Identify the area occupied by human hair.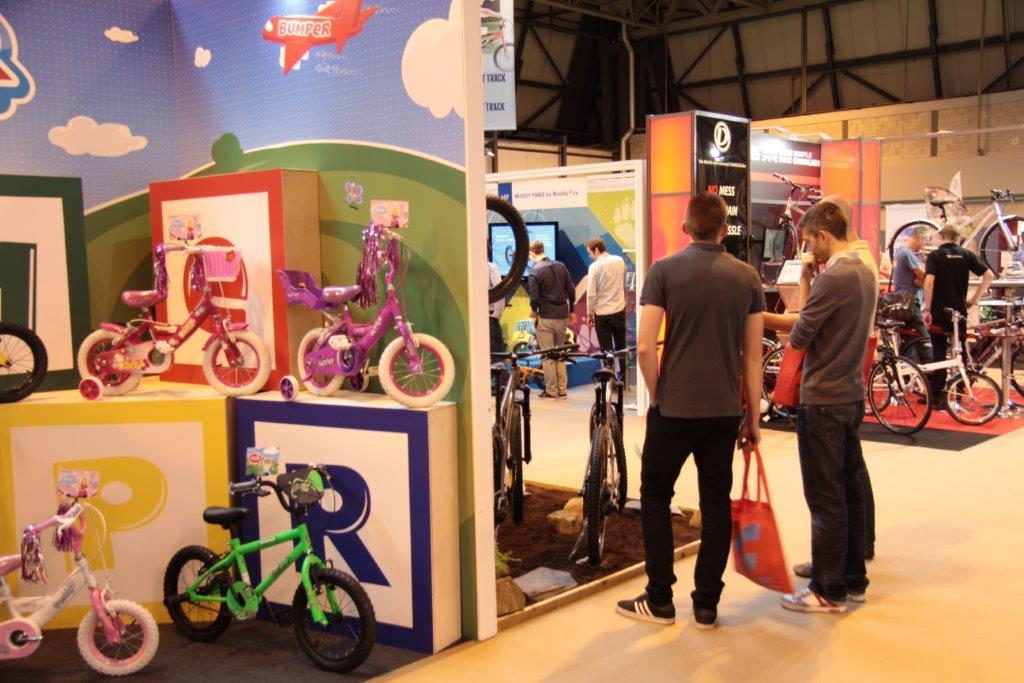
Area: BBox(684, 190, 729, 241).
